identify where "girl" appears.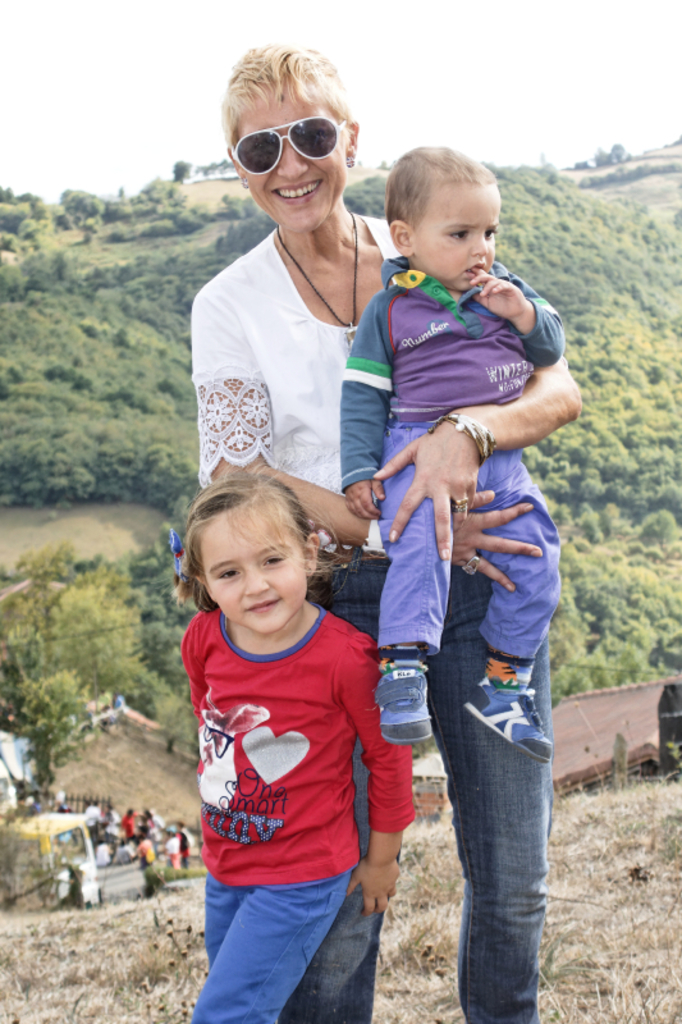
Appears at [left=178, top=466, right=416, bottom=1021].
